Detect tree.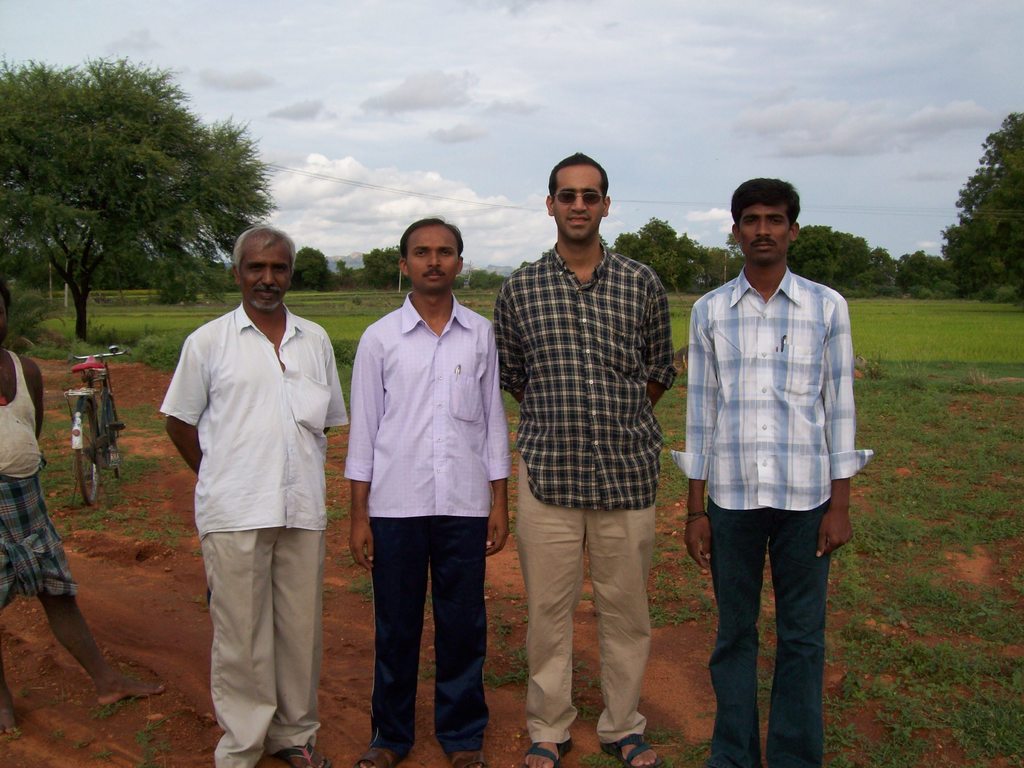
Detected at l=0, t=51, r=228, b=353.
